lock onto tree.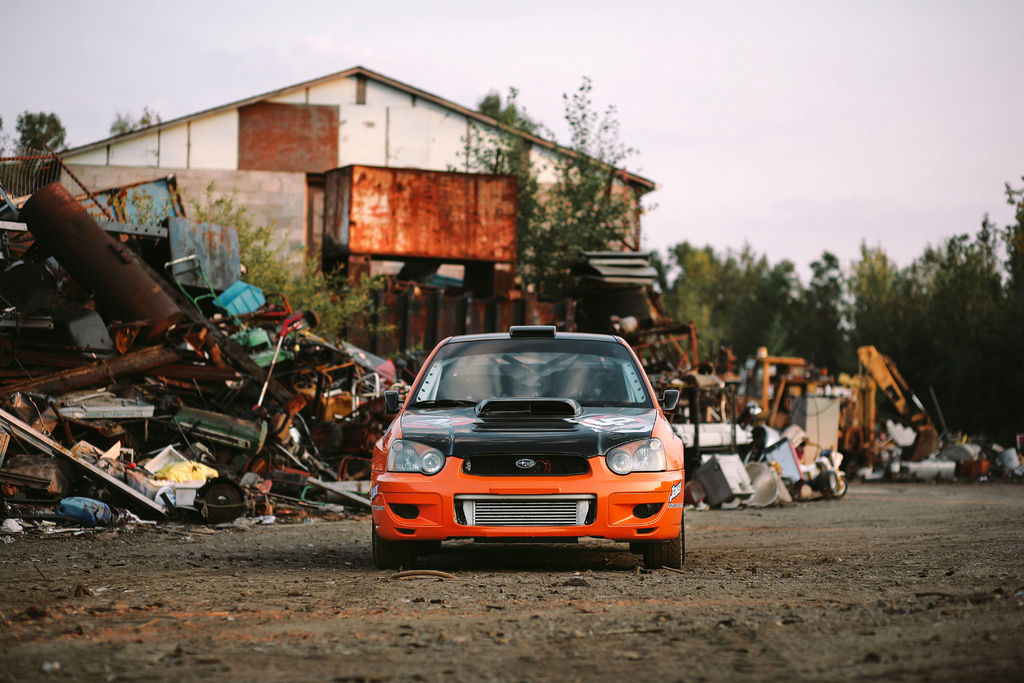
Locked: bbox=(19, 108, 74, 158).
